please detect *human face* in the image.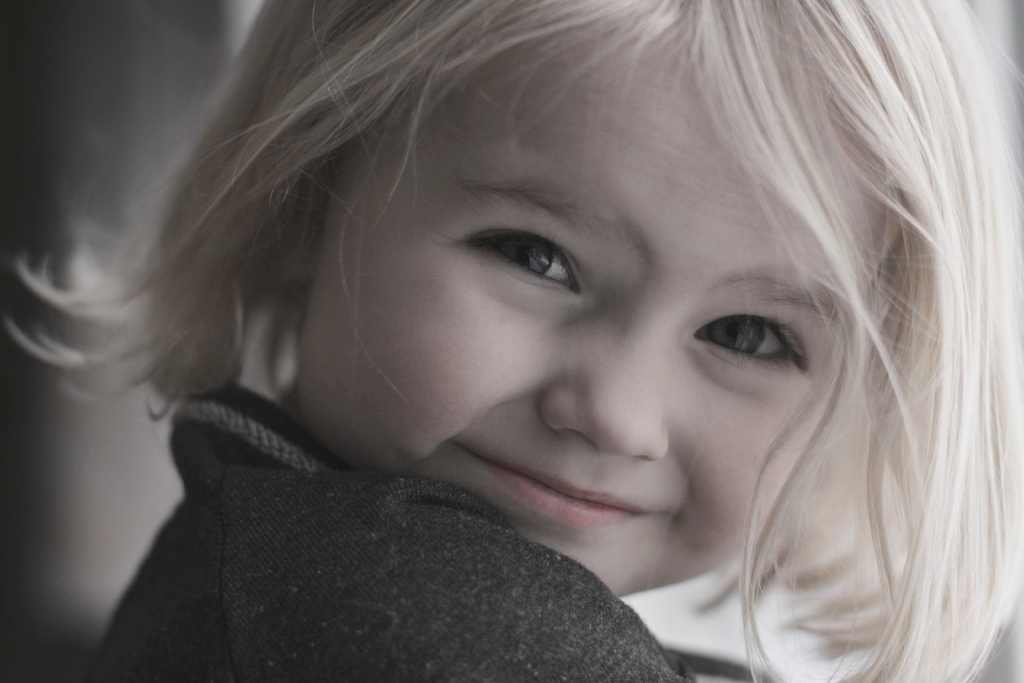
box(309, 19, 881, 598).
